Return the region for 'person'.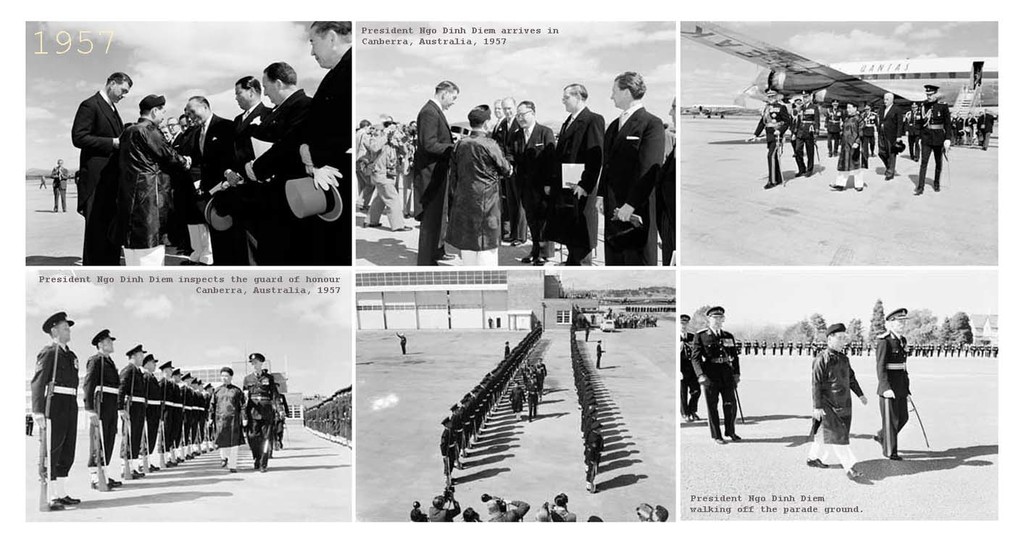
<bbox>451, 106, 514, 268</bbox>.
